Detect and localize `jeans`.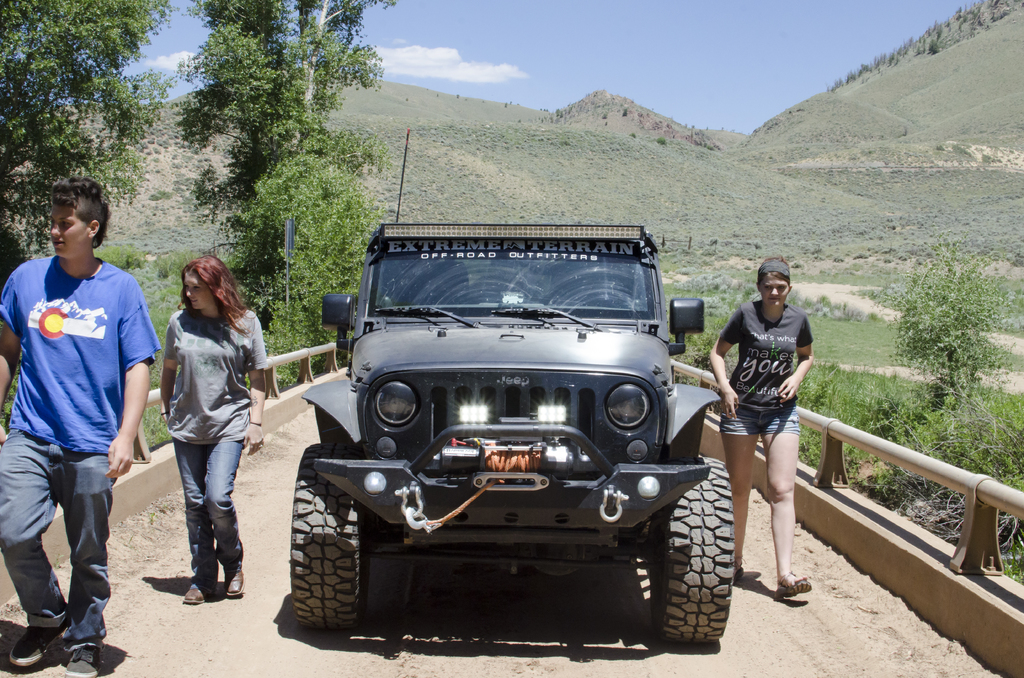
Localized at BBox(171, 439, 243, 589).
